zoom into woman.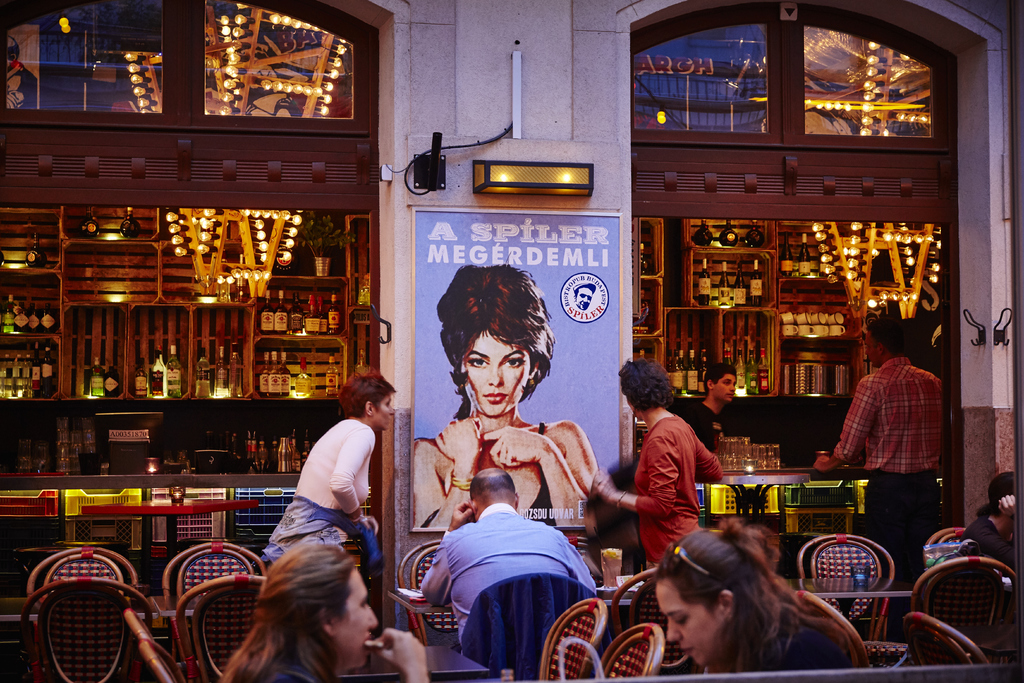
Zoom target: <box>623,522,880,682</box>.
